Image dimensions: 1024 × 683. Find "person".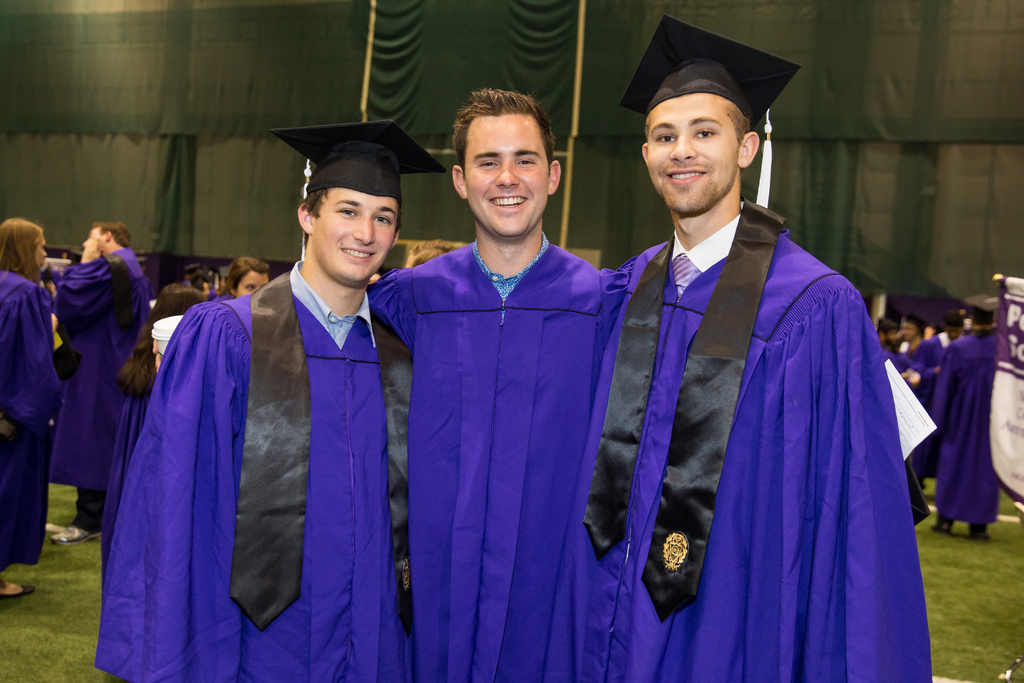
left=940, top=299, right=999, bottom=539.
